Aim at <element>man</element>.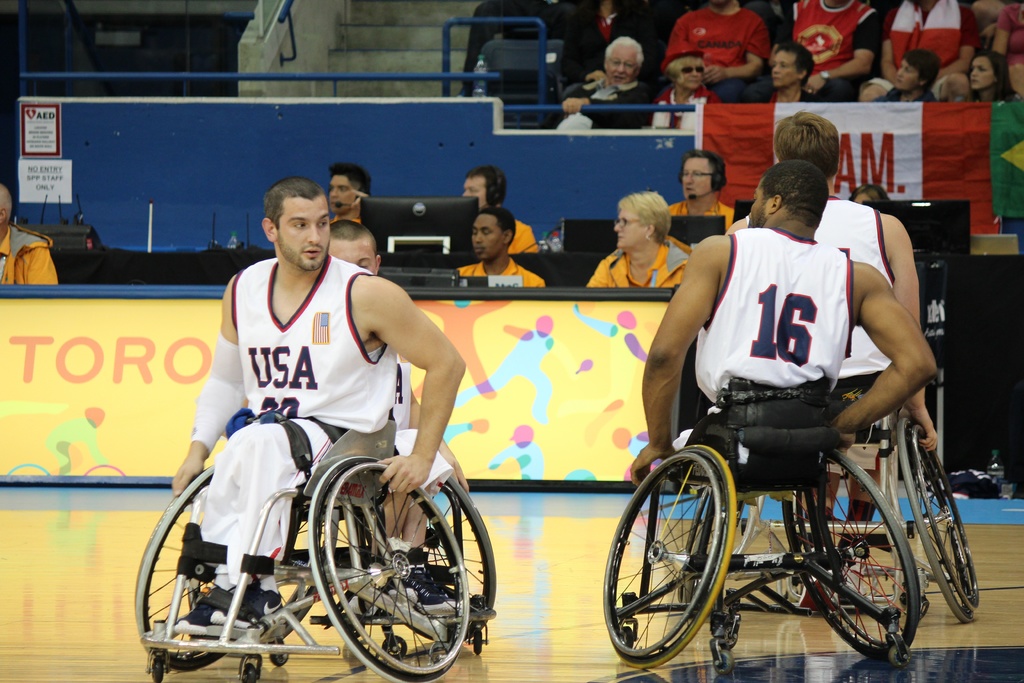
Aimed at [729, 110, 943, 611].
